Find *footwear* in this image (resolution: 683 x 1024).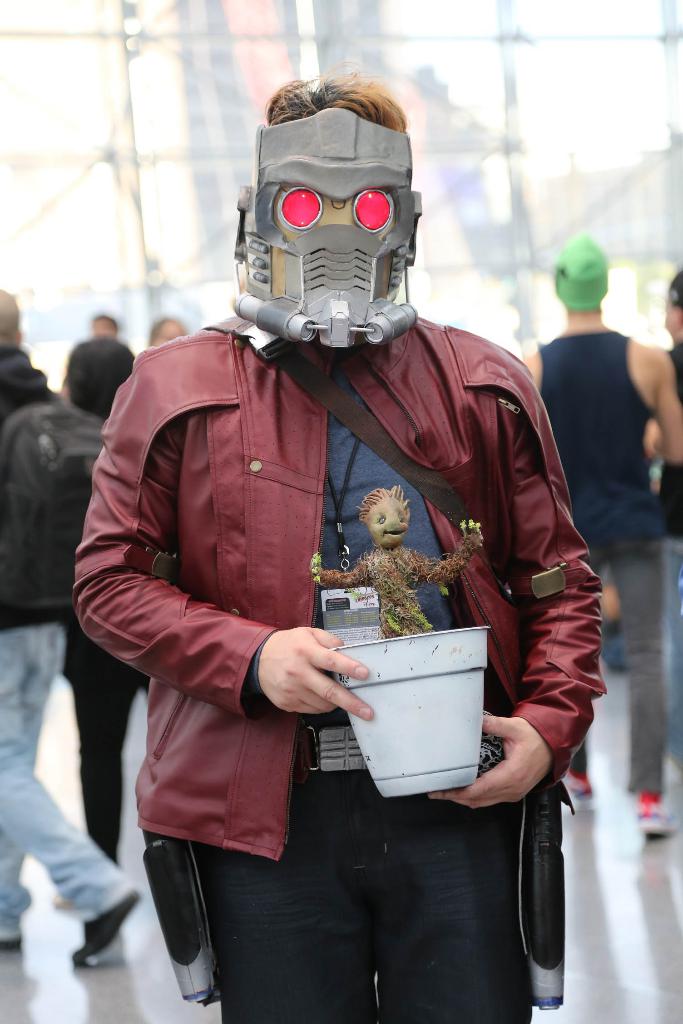
639, 786, 677, 835.
